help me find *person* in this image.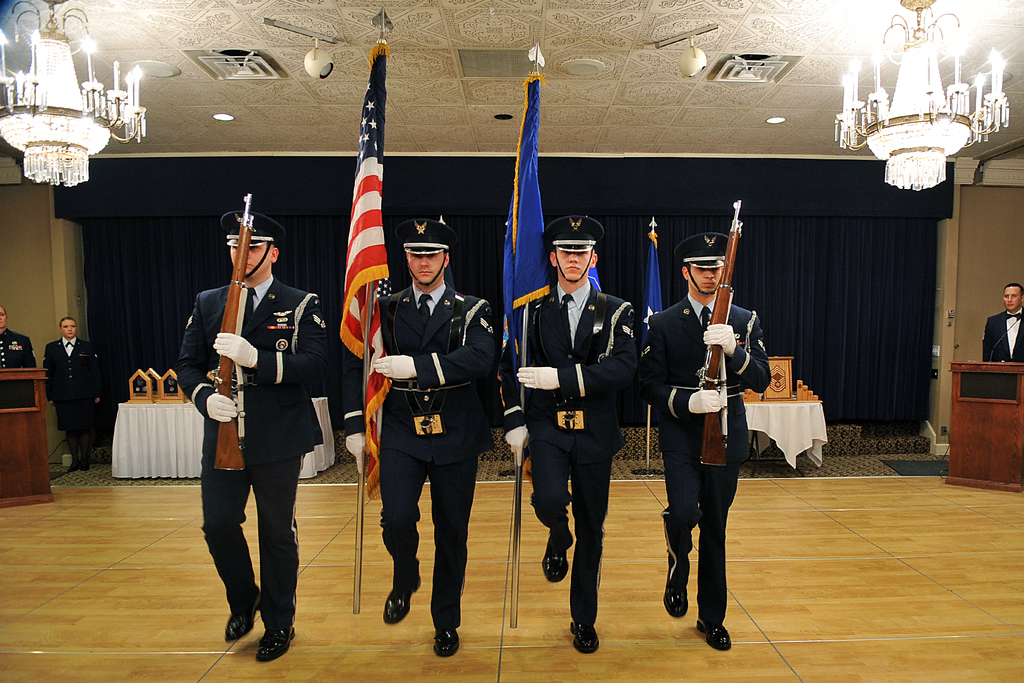
Found it: bbox=(985, 283, 1023, 363).
